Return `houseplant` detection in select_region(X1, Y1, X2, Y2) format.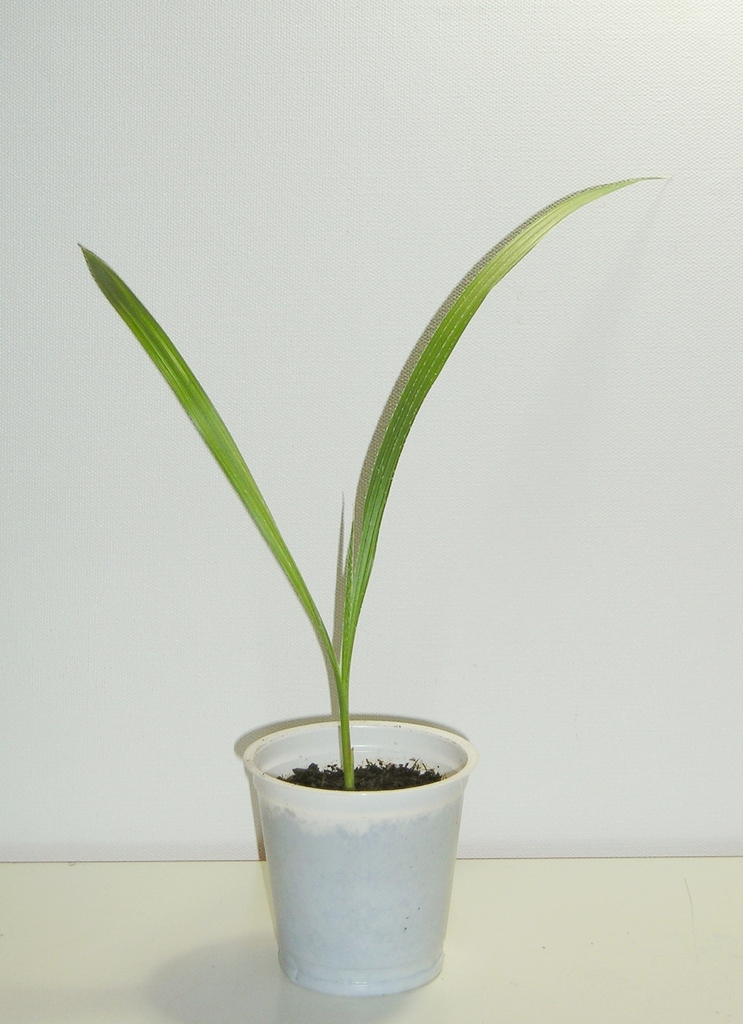
select_region(40, 147, 676, 1006).
